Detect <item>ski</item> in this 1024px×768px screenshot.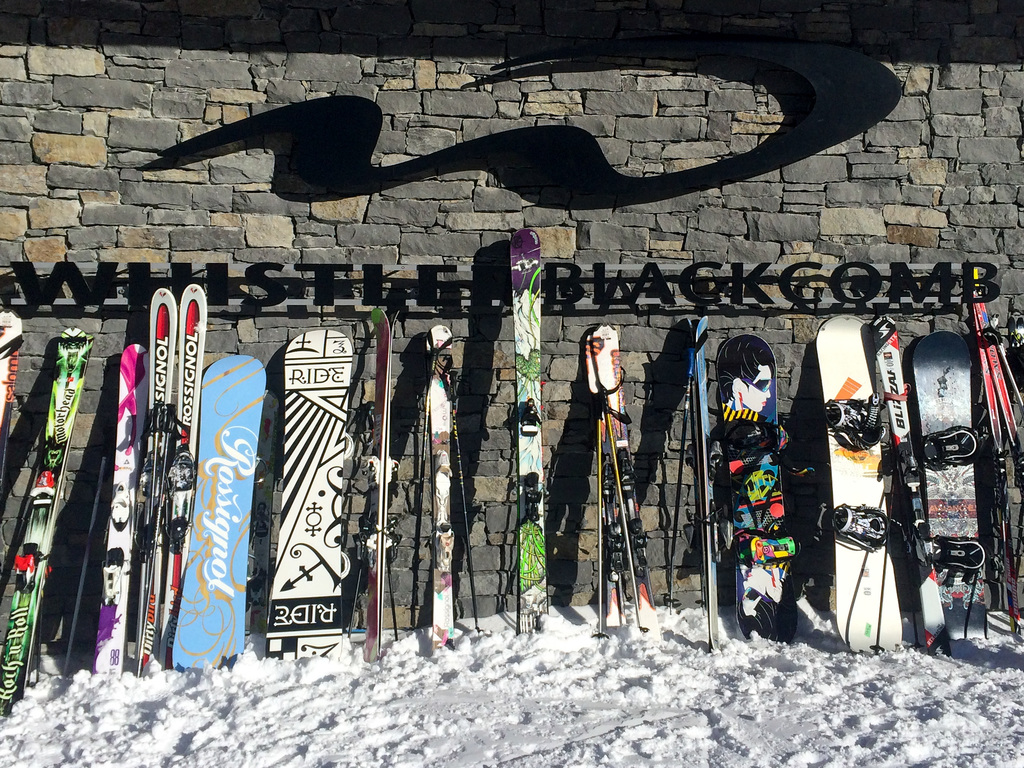
Detection: {"x1": 369, "y1": 300, "x2": 403, "y2": 655}.
